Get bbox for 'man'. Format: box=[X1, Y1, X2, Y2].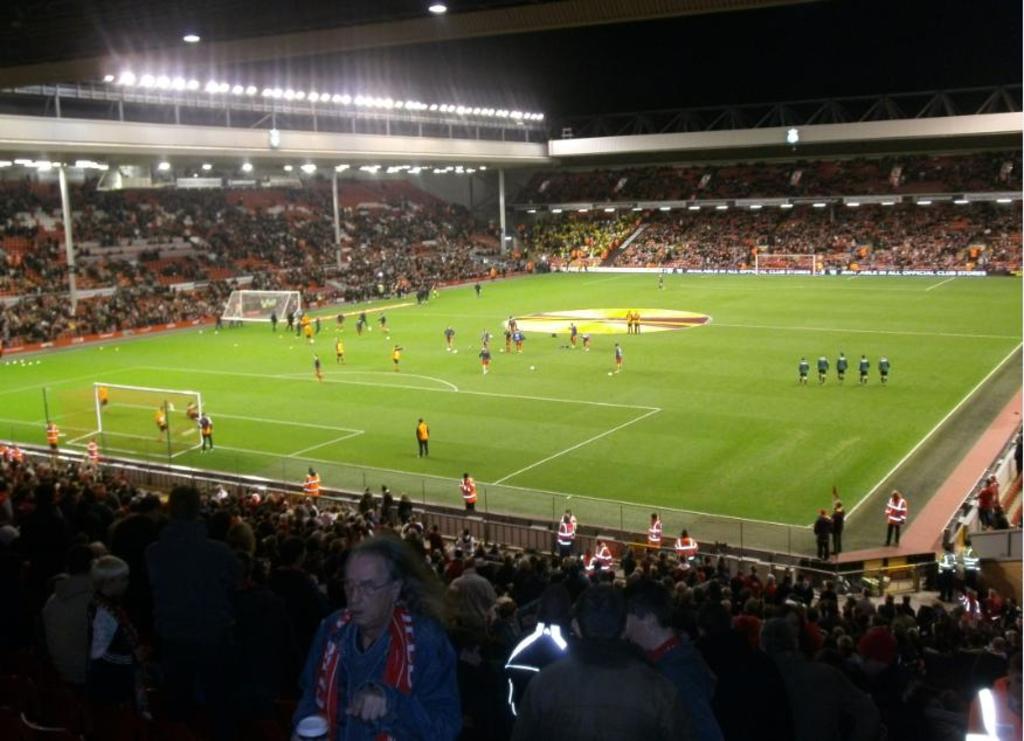
box=[651, 514, 659, 543].
